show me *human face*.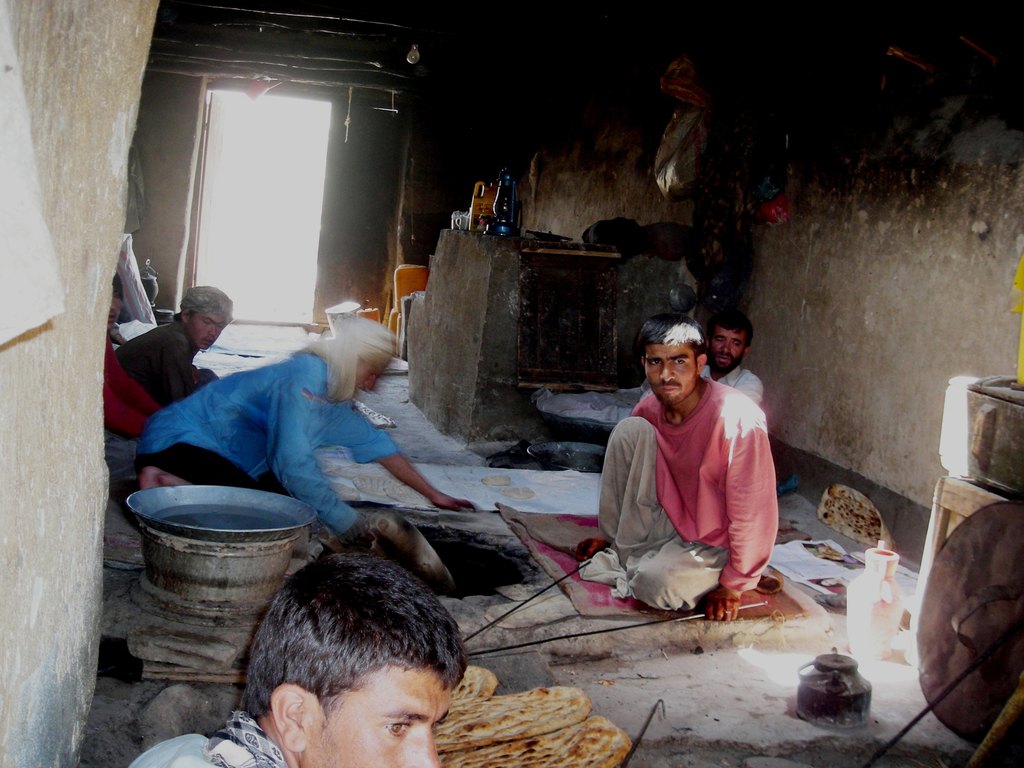
*human face* is here: 354/364/385/392.
